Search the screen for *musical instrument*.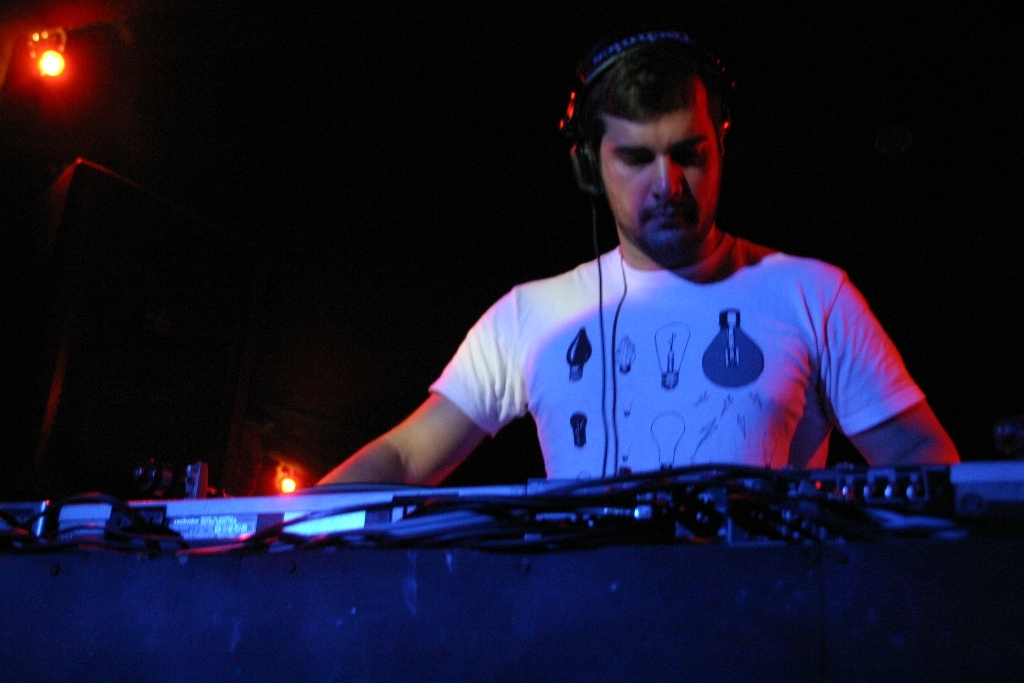
Found at region(59, 481, 526, 541).
